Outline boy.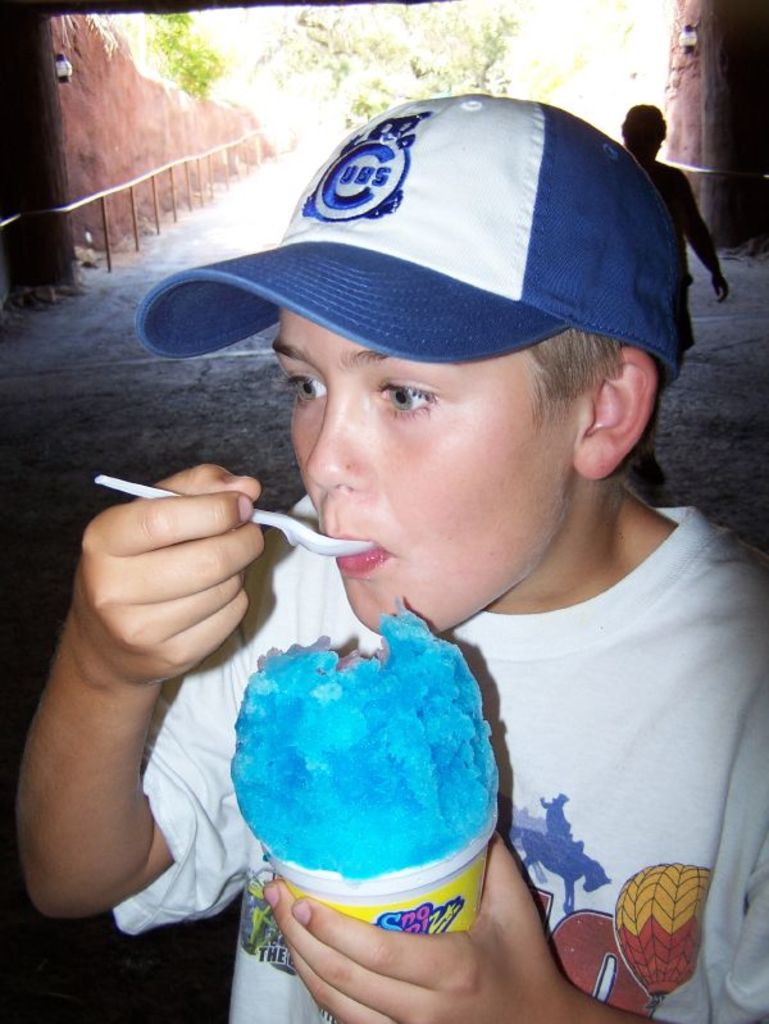
Outline: BBox(12, 88, 768, 1023).
